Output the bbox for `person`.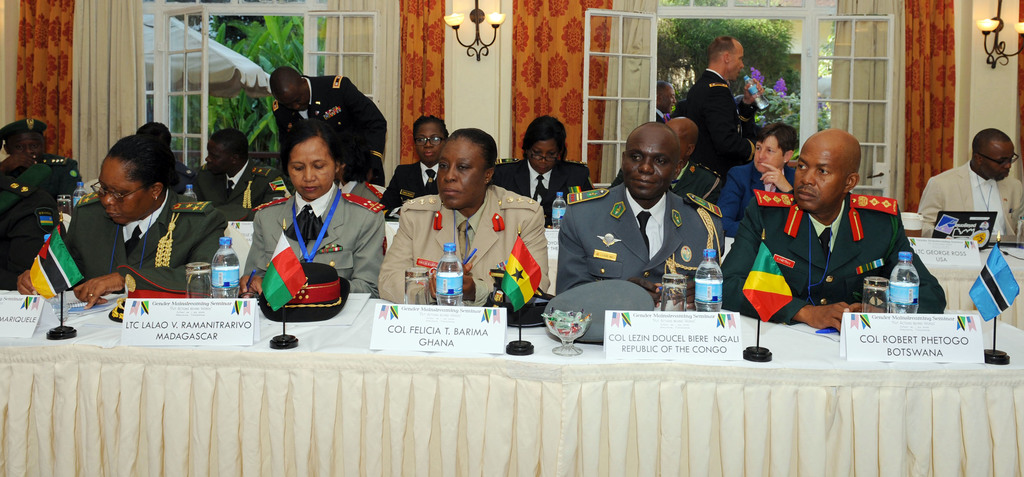
BBox(609, 116, 731, 204).
